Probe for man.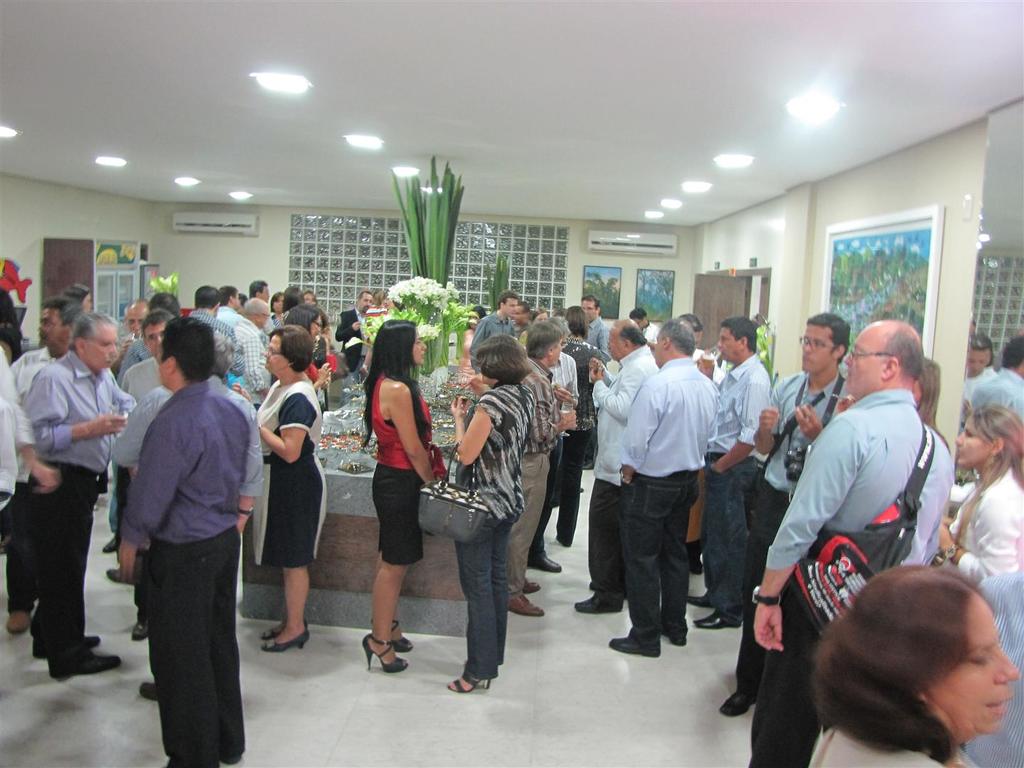
Probe result: [left=118, top=308, right=181, bottom=639].
